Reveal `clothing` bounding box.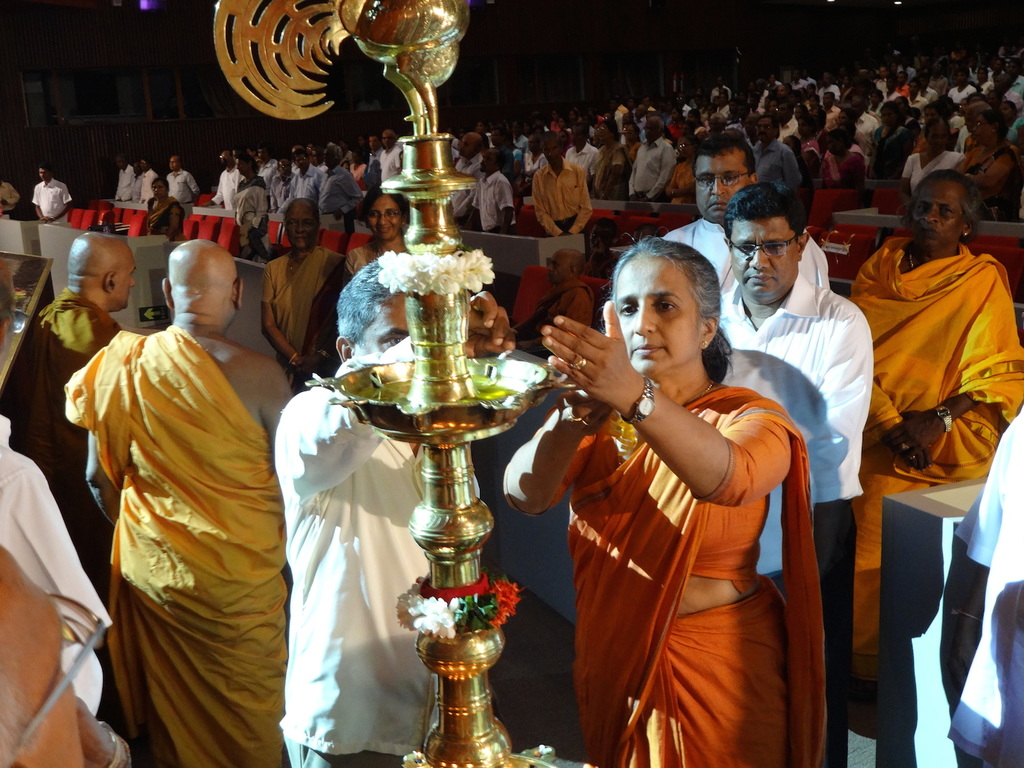
Revealed: 957/401/1023/767.
